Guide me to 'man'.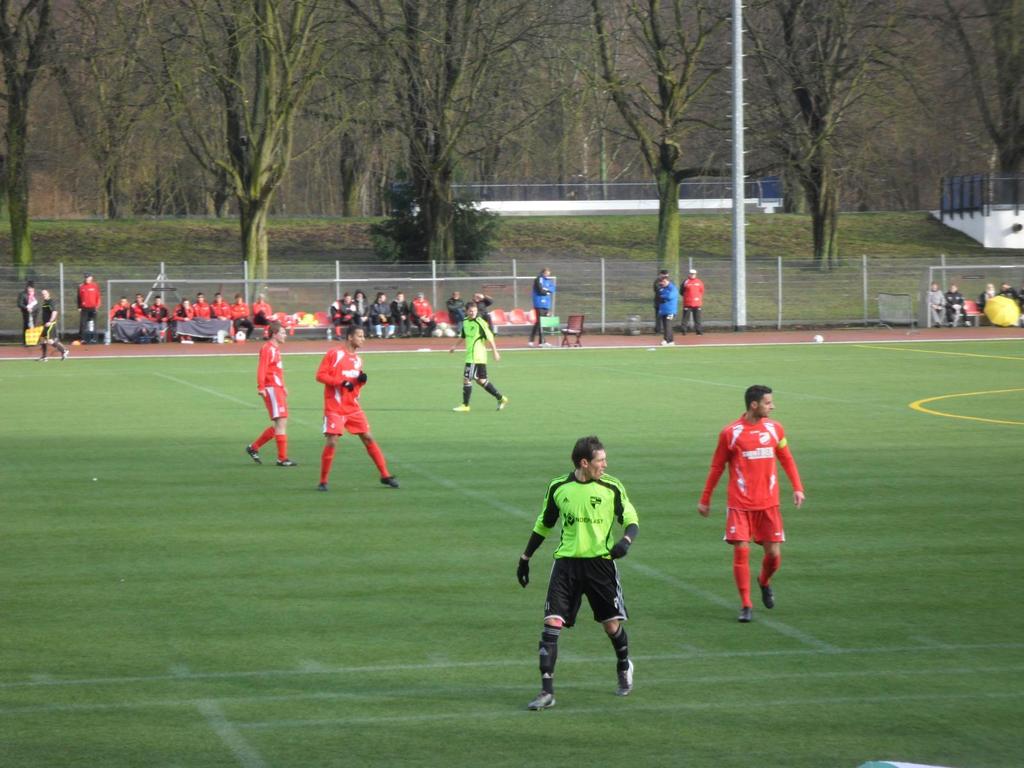
Guidance: [x1=449, y1=289, x2=468, y2=344].
